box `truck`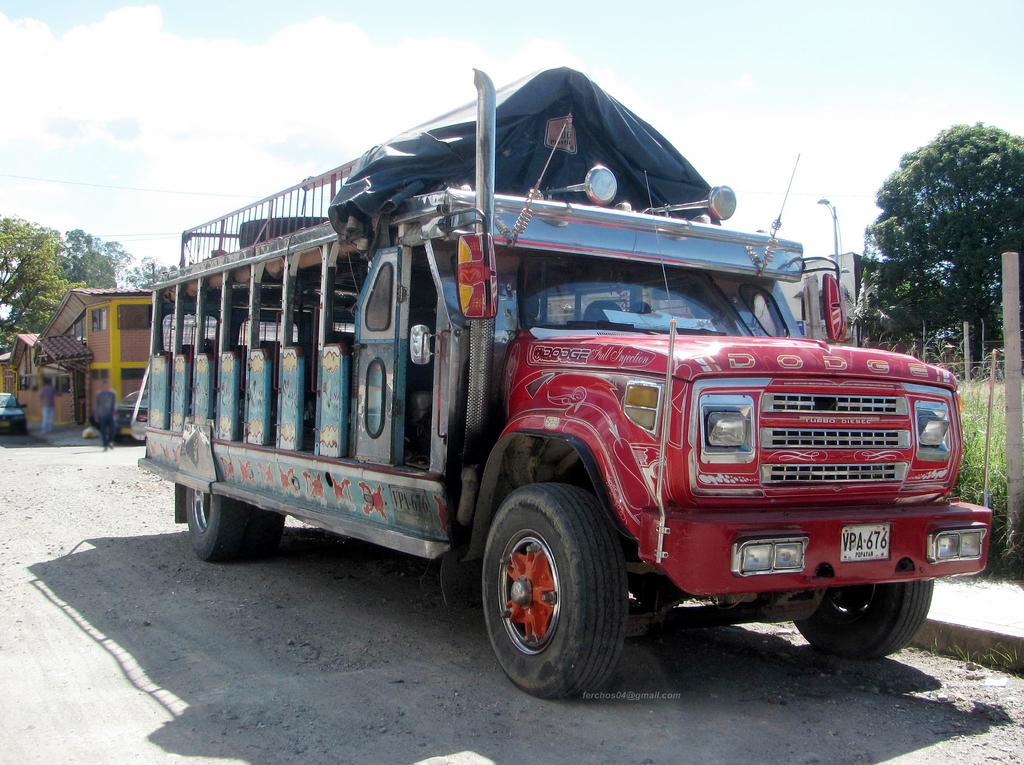
88 87 980 713
